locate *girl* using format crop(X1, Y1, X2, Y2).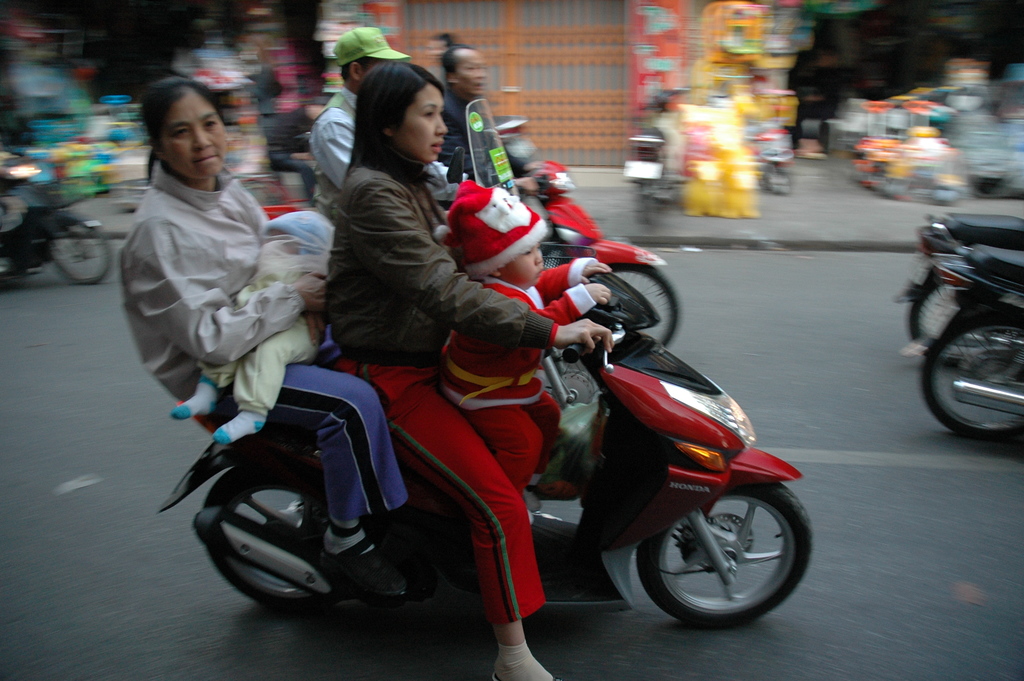
crop(116, 75, 396, 599).
